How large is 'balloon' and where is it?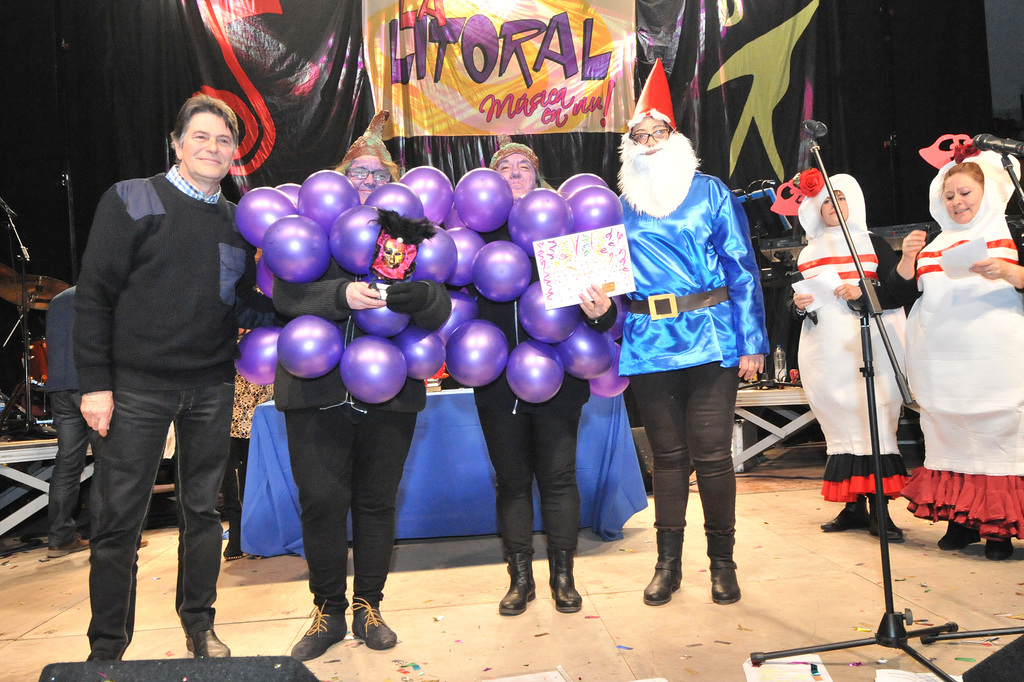
Bounding box: <bbox>509, 338, 564, 407</bbox>.
